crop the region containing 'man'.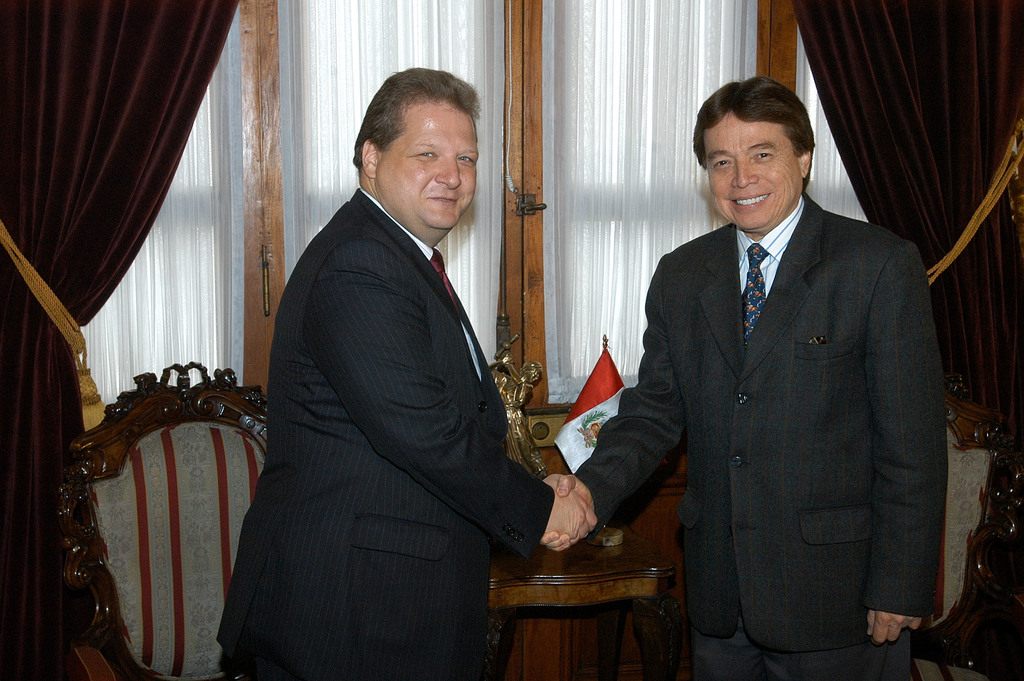
Crop region: bbox=(223, 0, 562, 680).
